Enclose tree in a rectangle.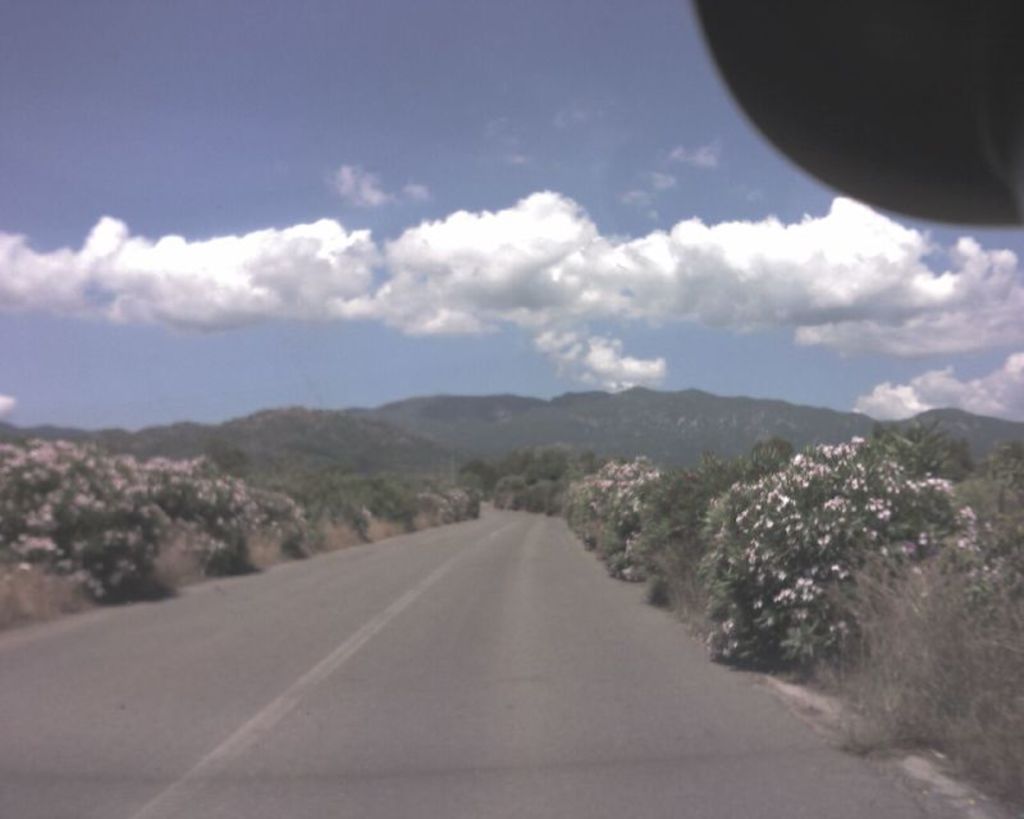
region(556, 456, 672, 575).
